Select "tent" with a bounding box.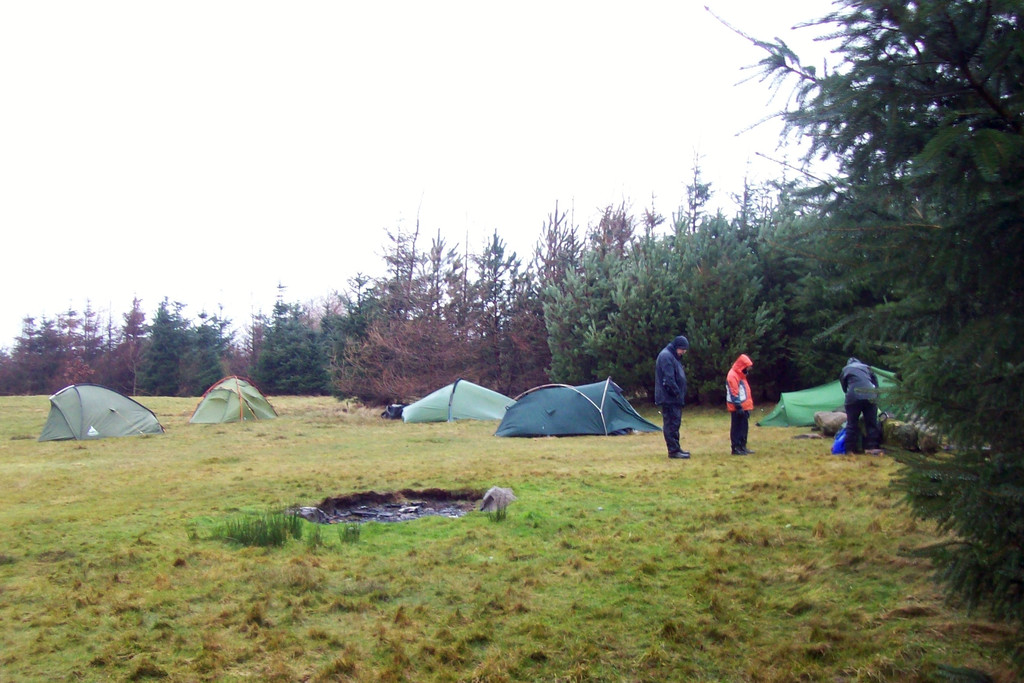
rect(397, 379, 515, 420).
